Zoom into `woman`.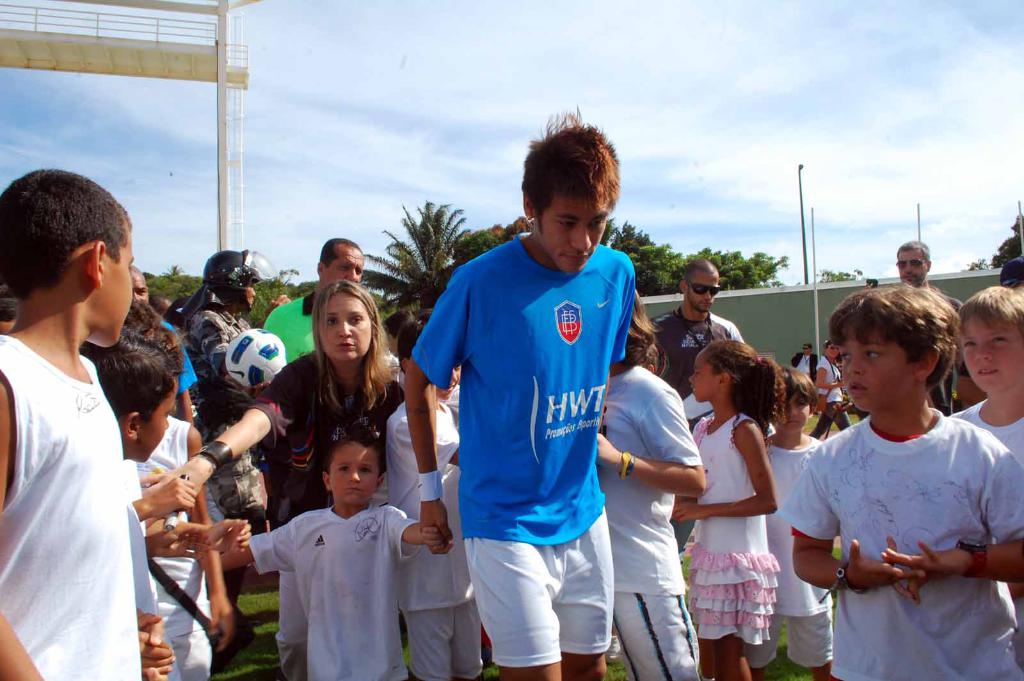
Zoom target: (806,337,852,438).
